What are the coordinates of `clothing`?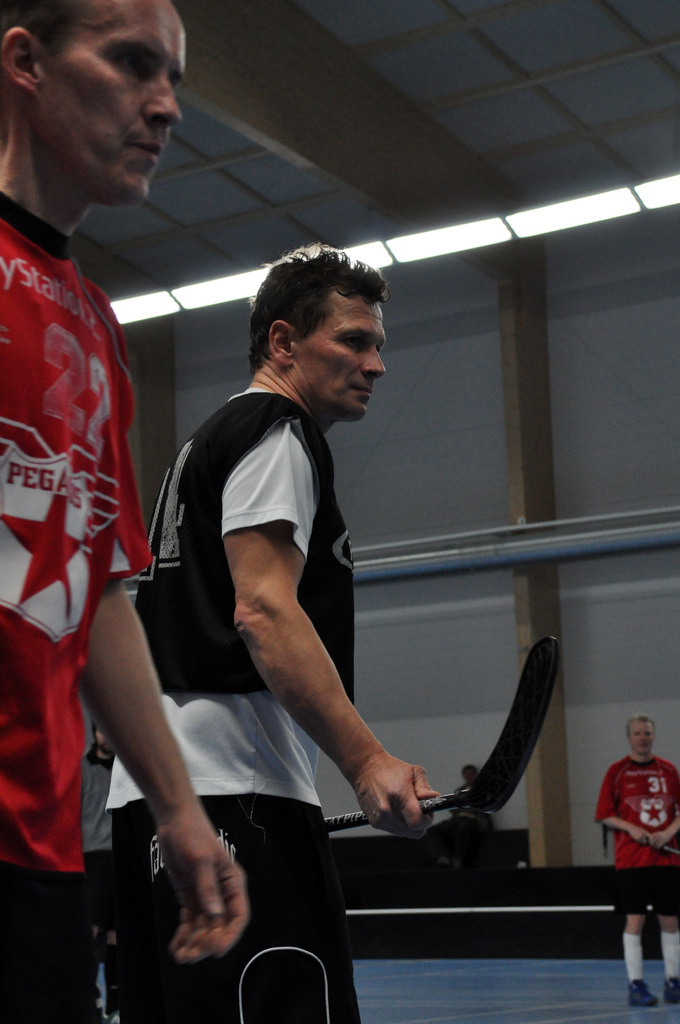
(left=599, top=739, right=679, bottom=916).
